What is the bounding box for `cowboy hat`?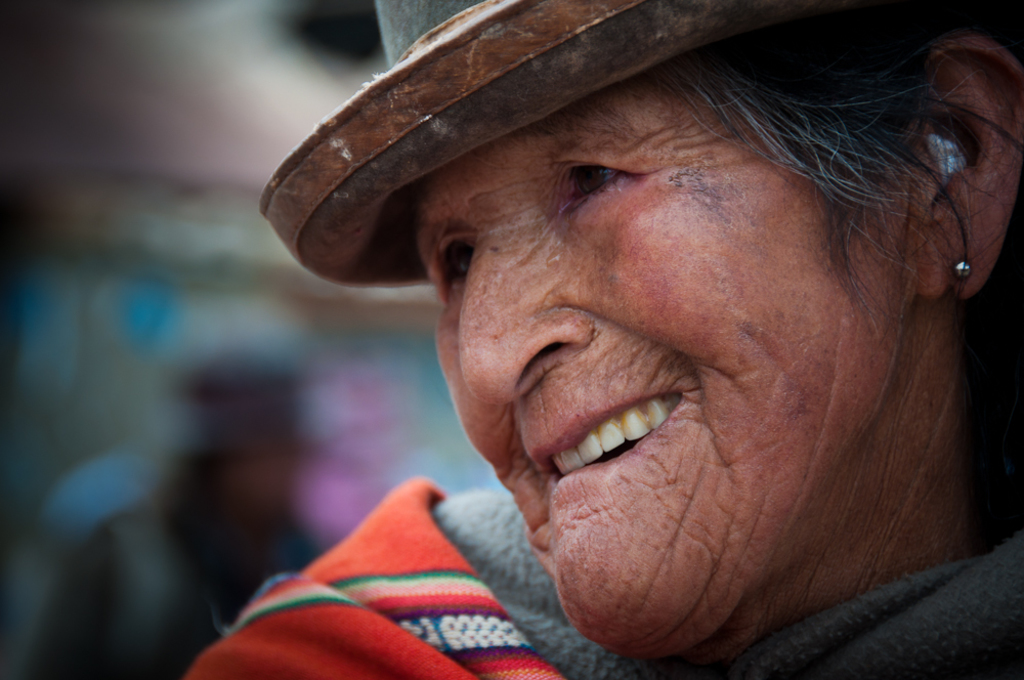
[262,0,761,282].
